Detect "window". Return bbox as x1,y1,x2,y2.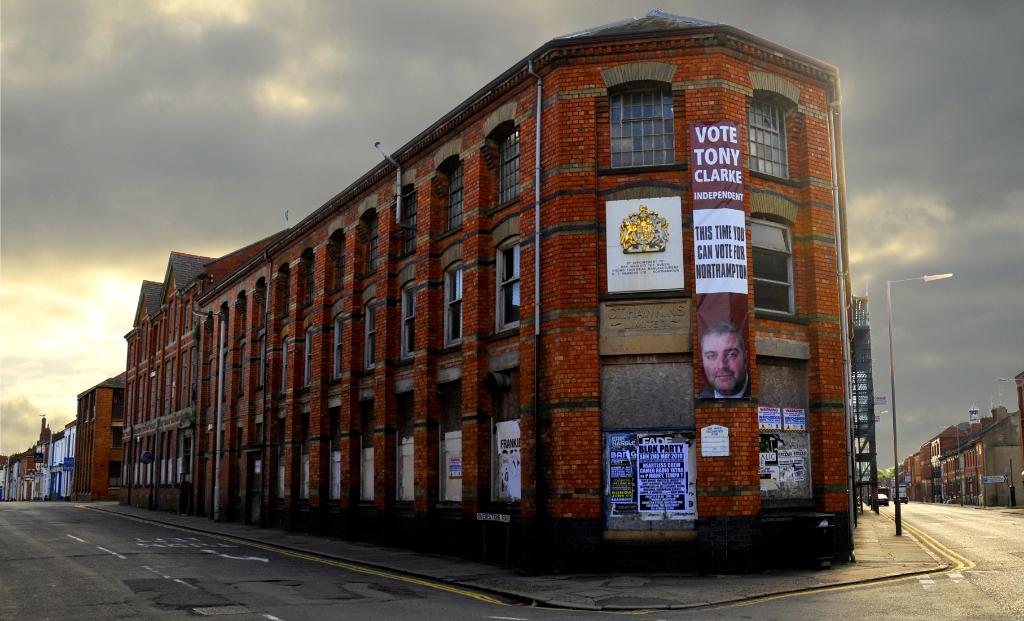
443,166,465,234.
